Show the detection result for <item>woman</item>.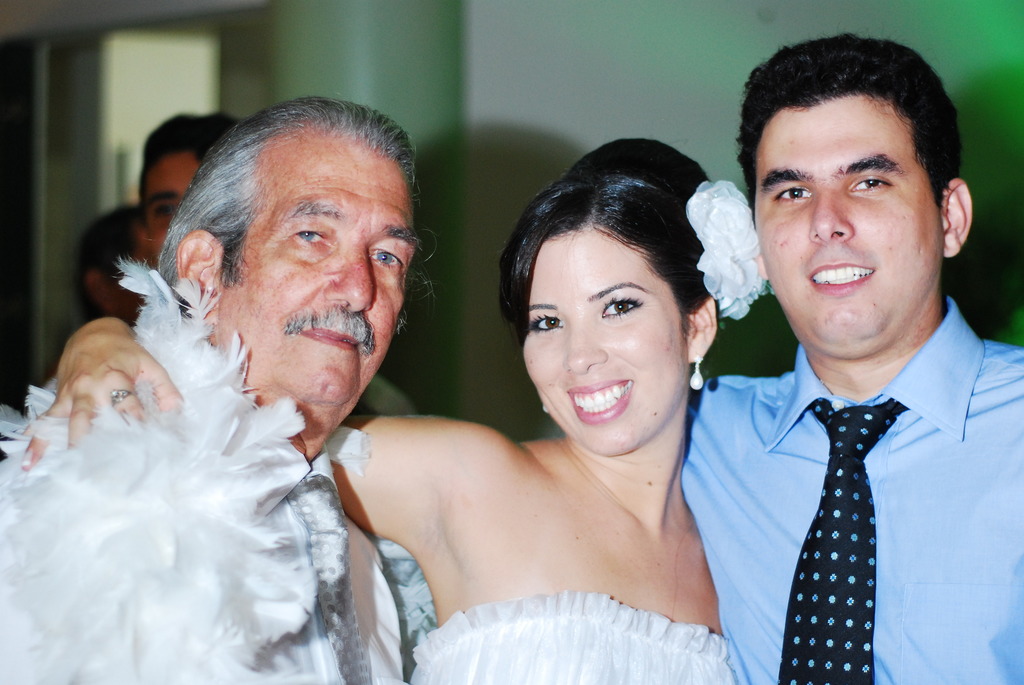
x1=20 y1=136 x2=774 y2=684.
